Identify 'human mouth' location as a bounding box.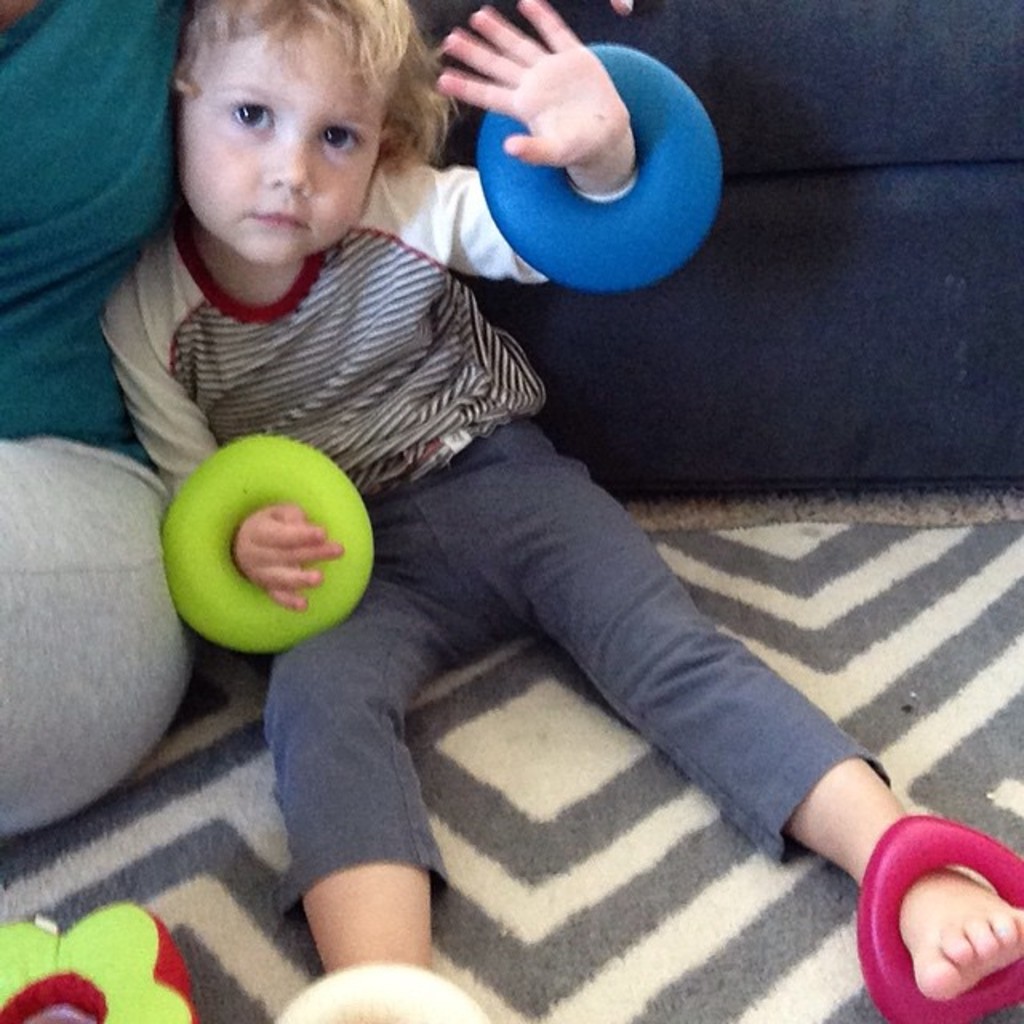
248 210 310 227.
